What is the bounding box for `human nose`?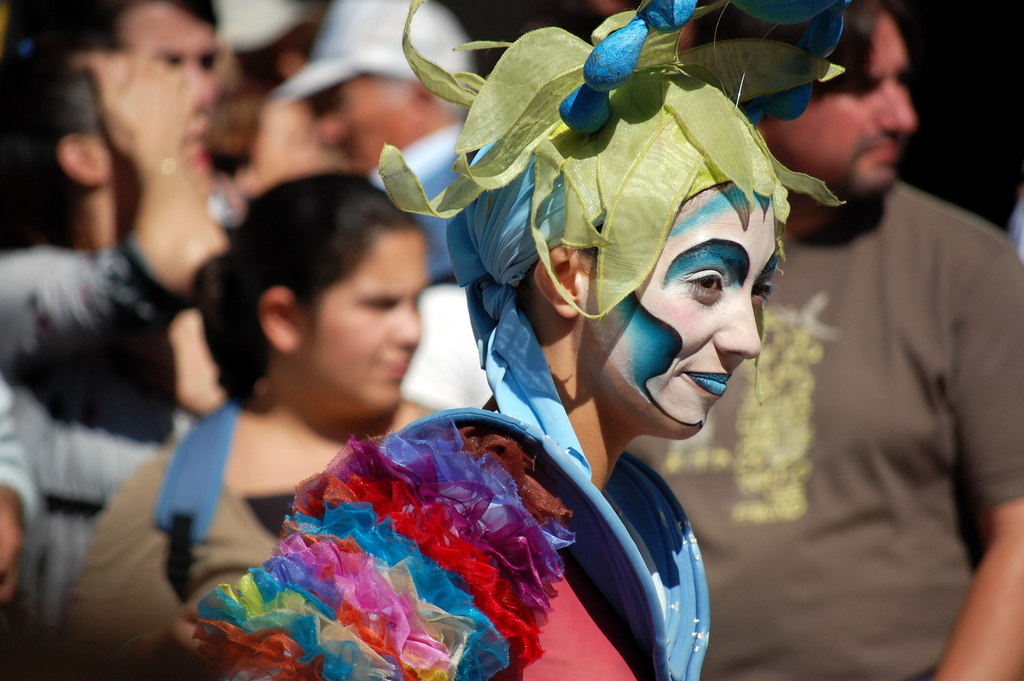
rect(880, 87, 914, 133).
